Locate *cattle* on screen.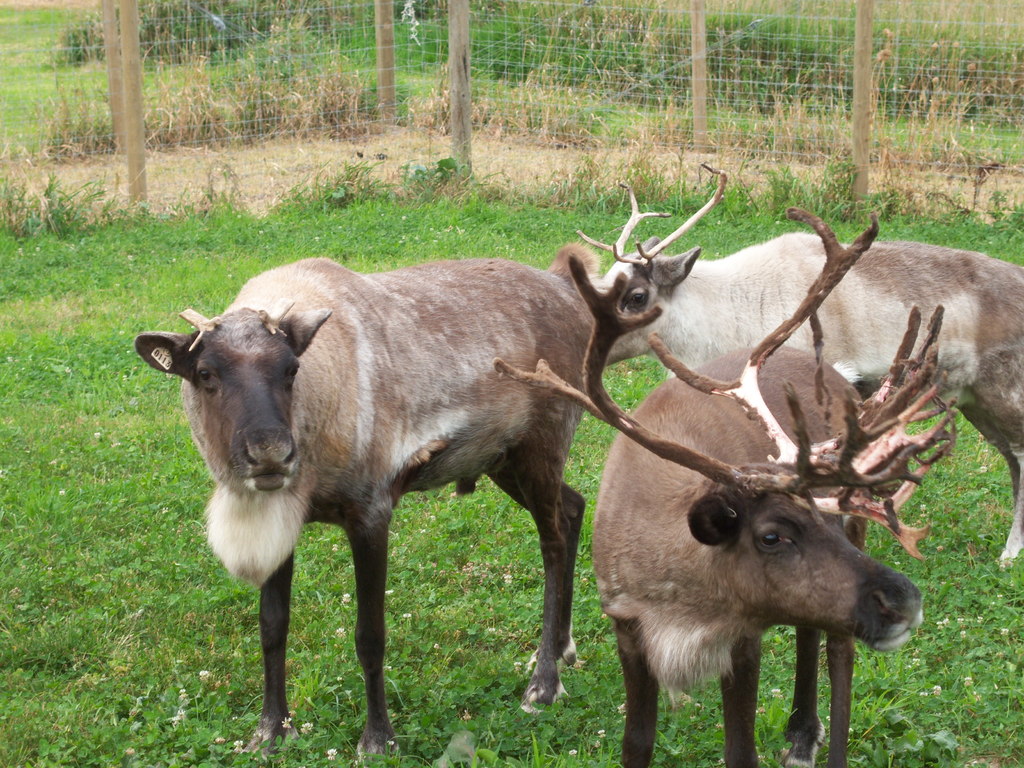
On screen at l=141, t=262, r=587, b=762.
